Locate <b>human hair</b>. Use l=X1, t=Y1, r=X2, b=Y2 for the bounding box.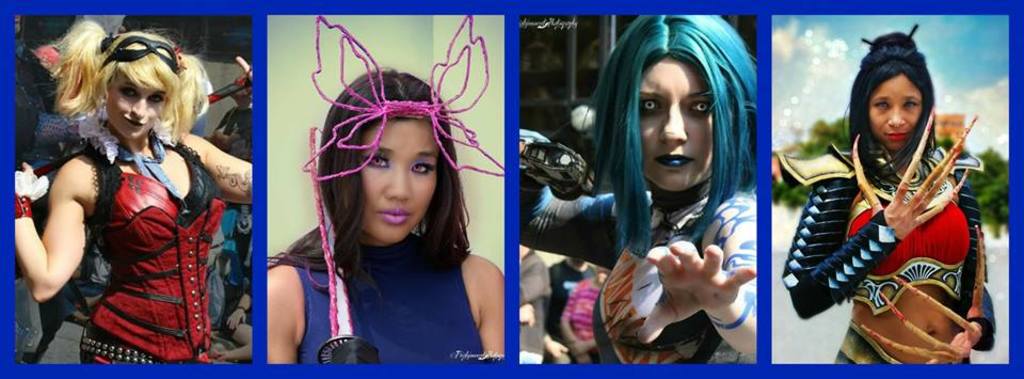
l=839, t=29, r=935, b=188.
